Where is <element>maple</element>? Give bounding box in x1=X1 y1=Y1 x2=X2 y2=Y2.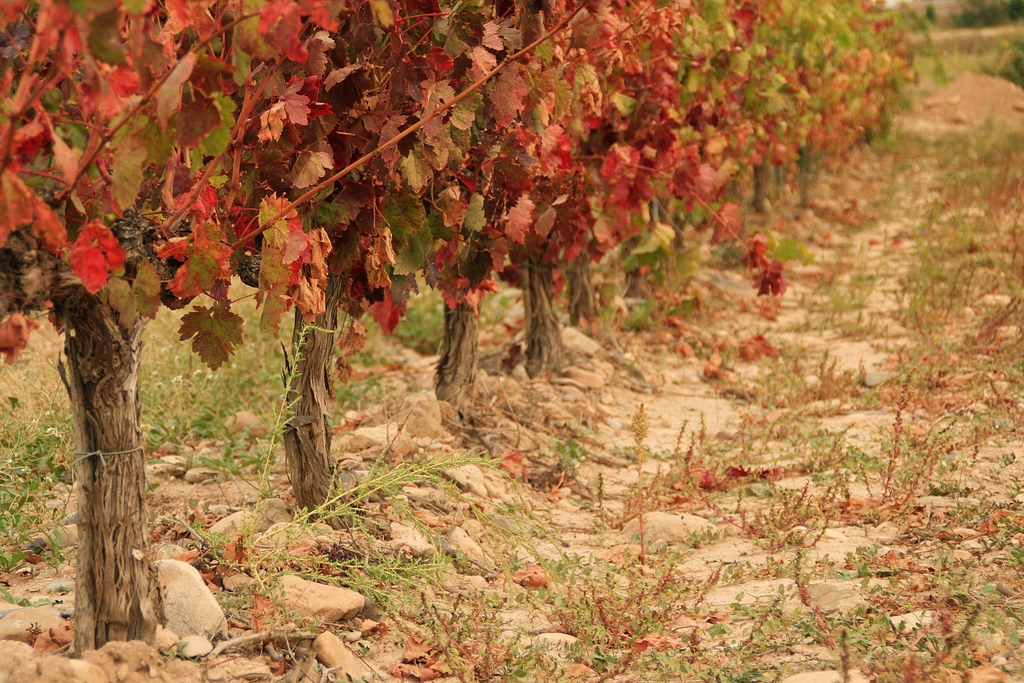
x1=180 y1=300 x2=244 y2=372.
